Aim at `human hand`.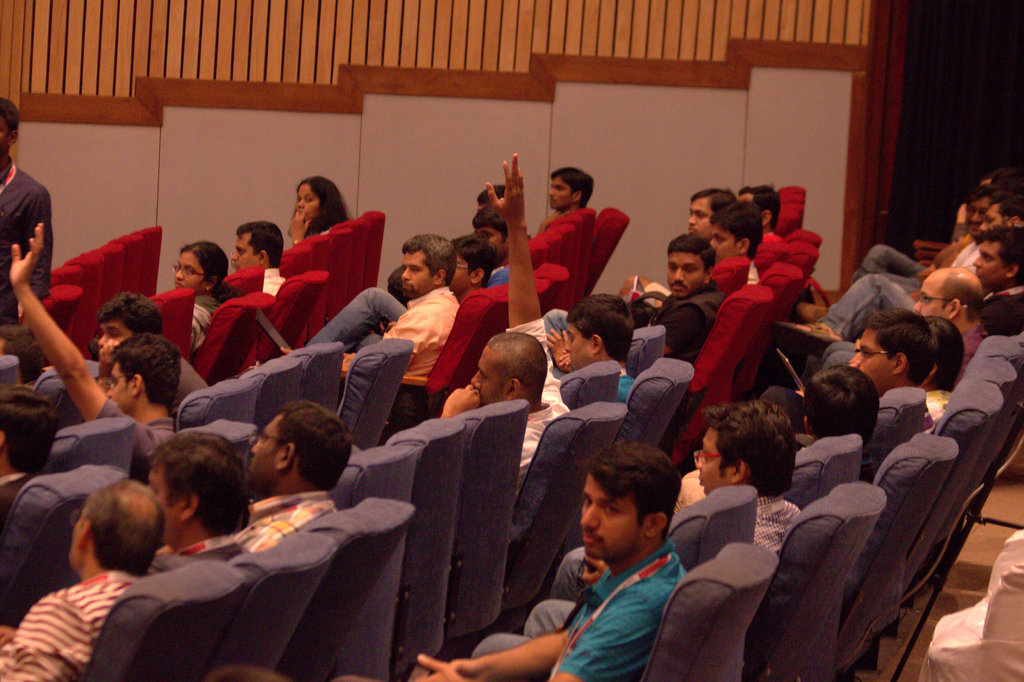
Aimed at {"left": 279, "top": 349, "right": 295, "bottom": 358}.
